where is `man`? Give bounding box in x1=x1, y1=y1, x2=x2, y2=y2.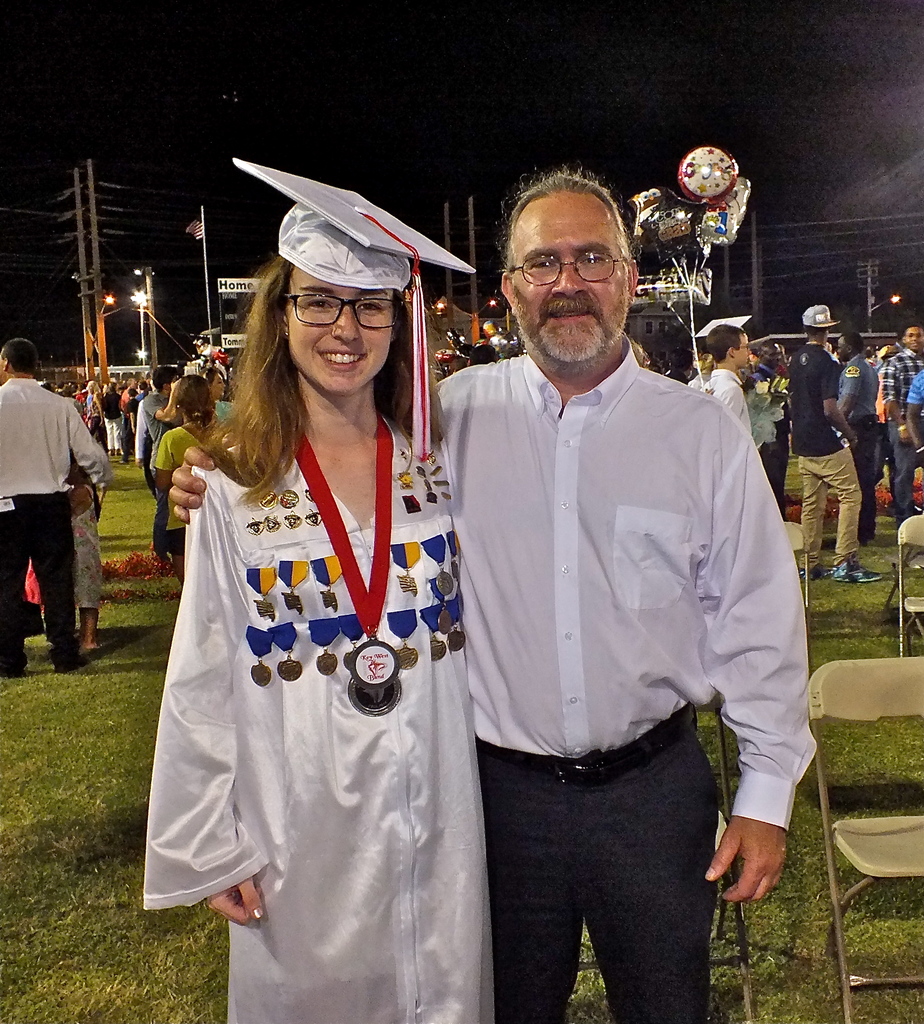
x1=663, y1=346, x2=694, y2=388.
